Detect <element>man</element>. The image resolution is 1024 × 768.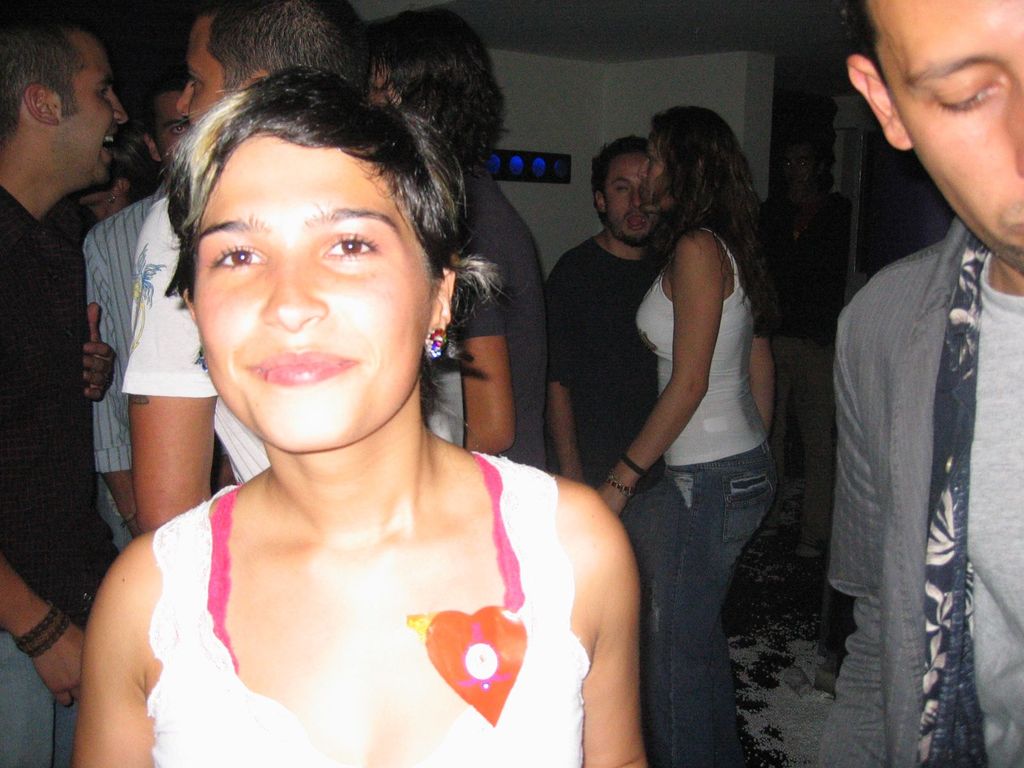
[x1=0, y1=19, x2=117, y2=767].
